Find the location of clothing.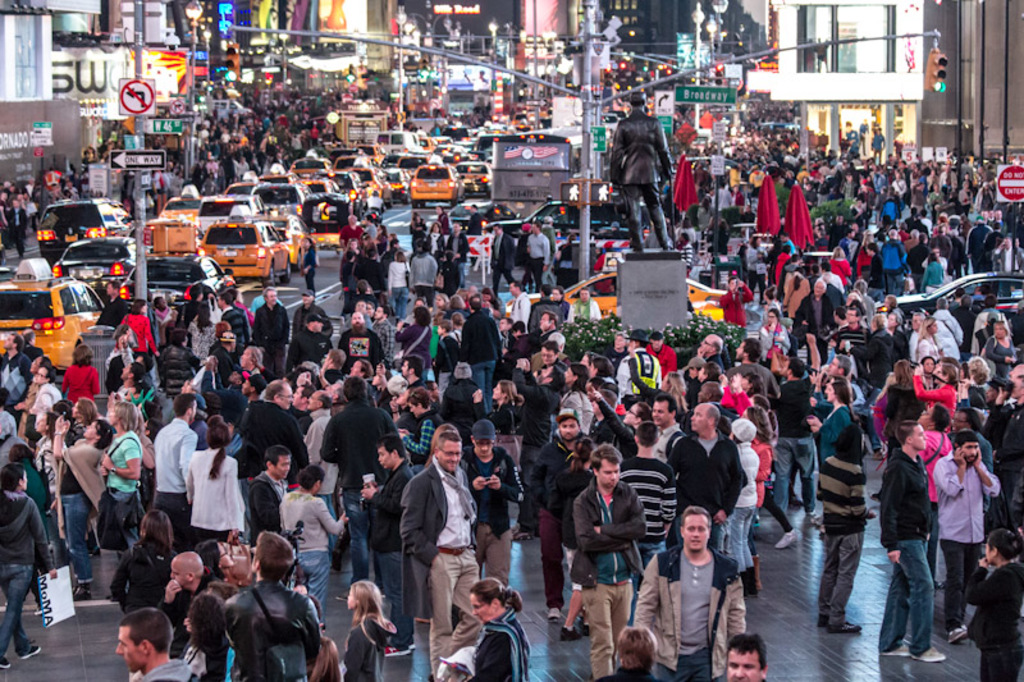
Location: [835,328,869,354].
